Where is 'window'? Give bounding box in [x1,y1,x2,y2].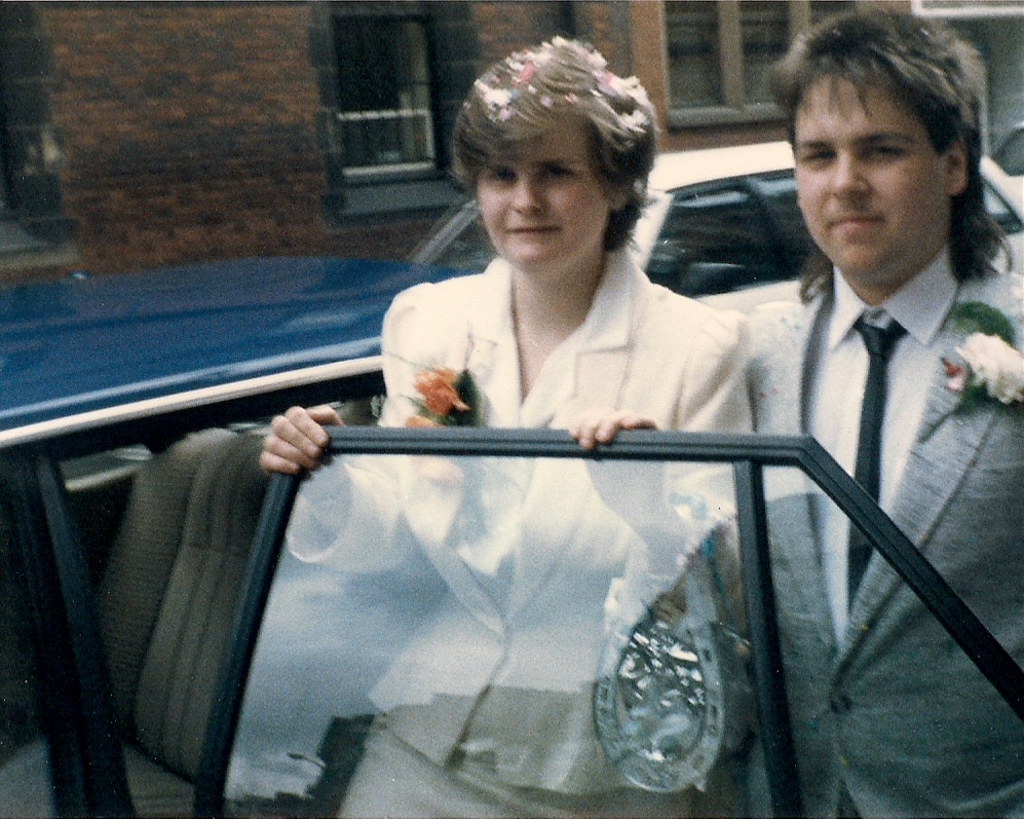
[330,0,454,180].
